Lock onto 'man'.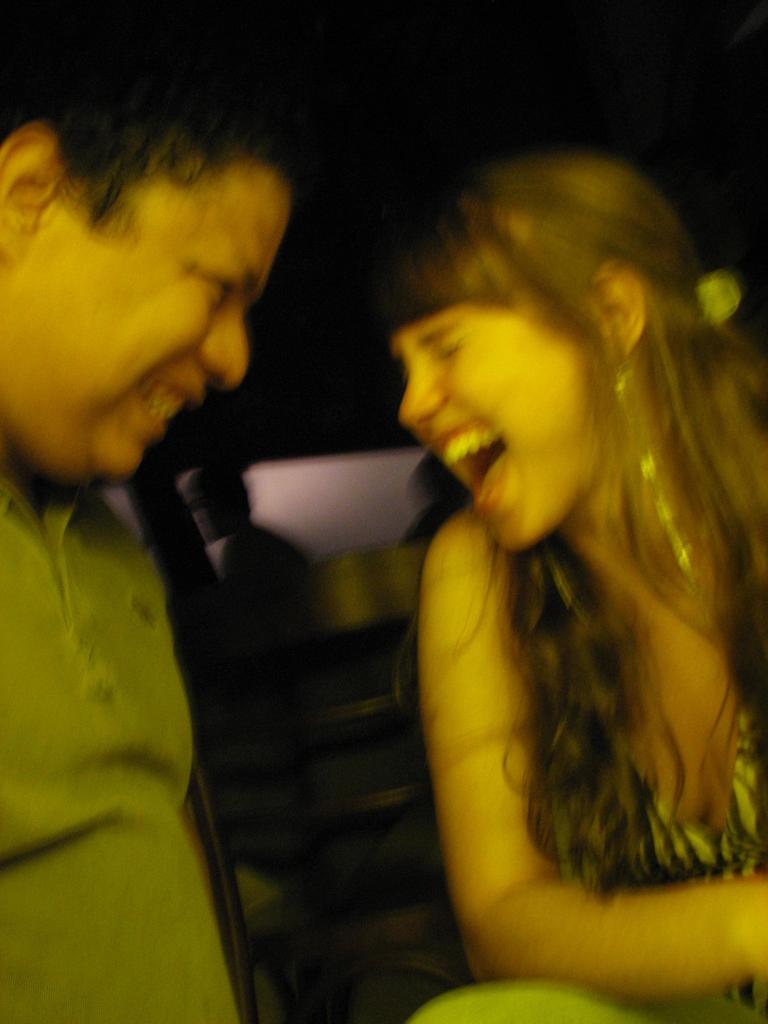
Locked: 0 44 298 1023.
